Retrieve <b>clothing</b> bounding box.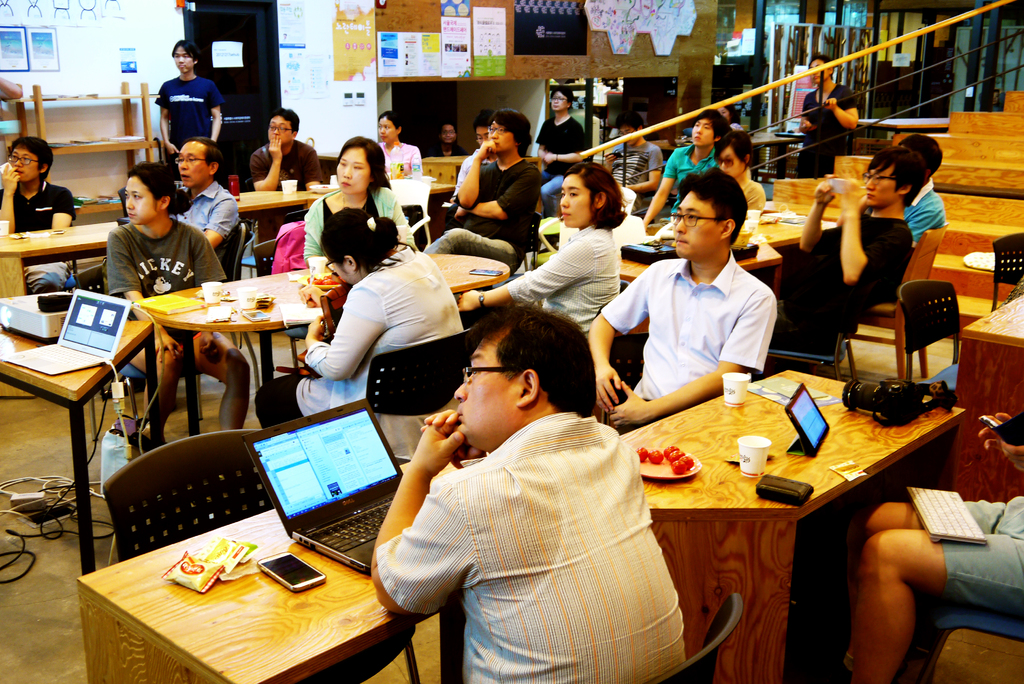
Bounding box: {"x1": 246, "y1": 134, "x2": 321, "y2": 213}.
